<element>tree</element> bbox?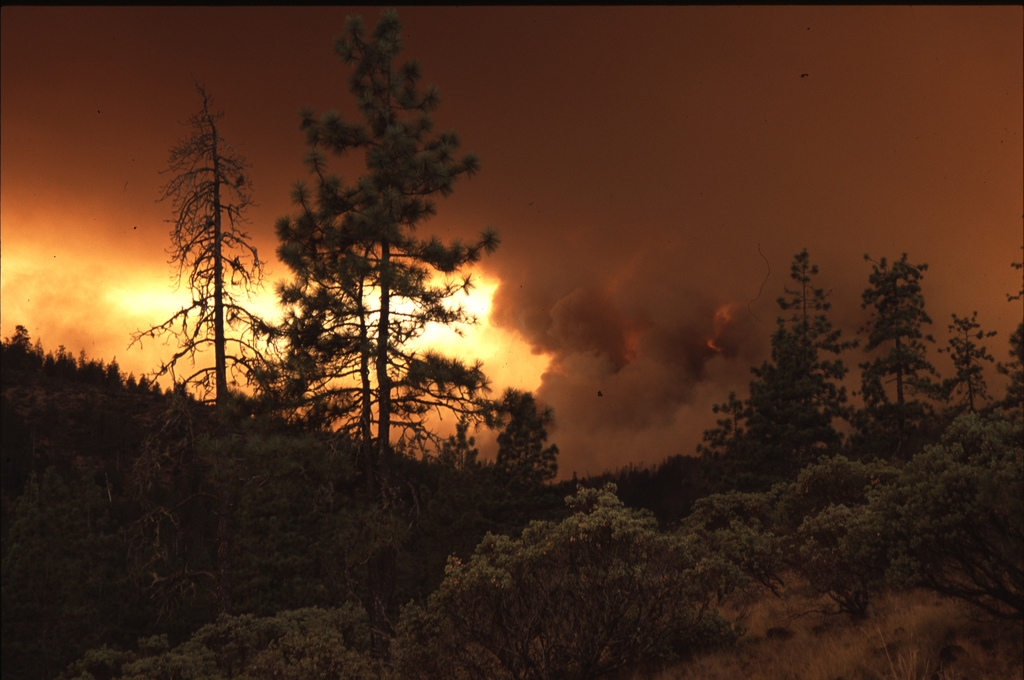
pyautogui.locateOnScreen(941, 306, 1004, 420)
